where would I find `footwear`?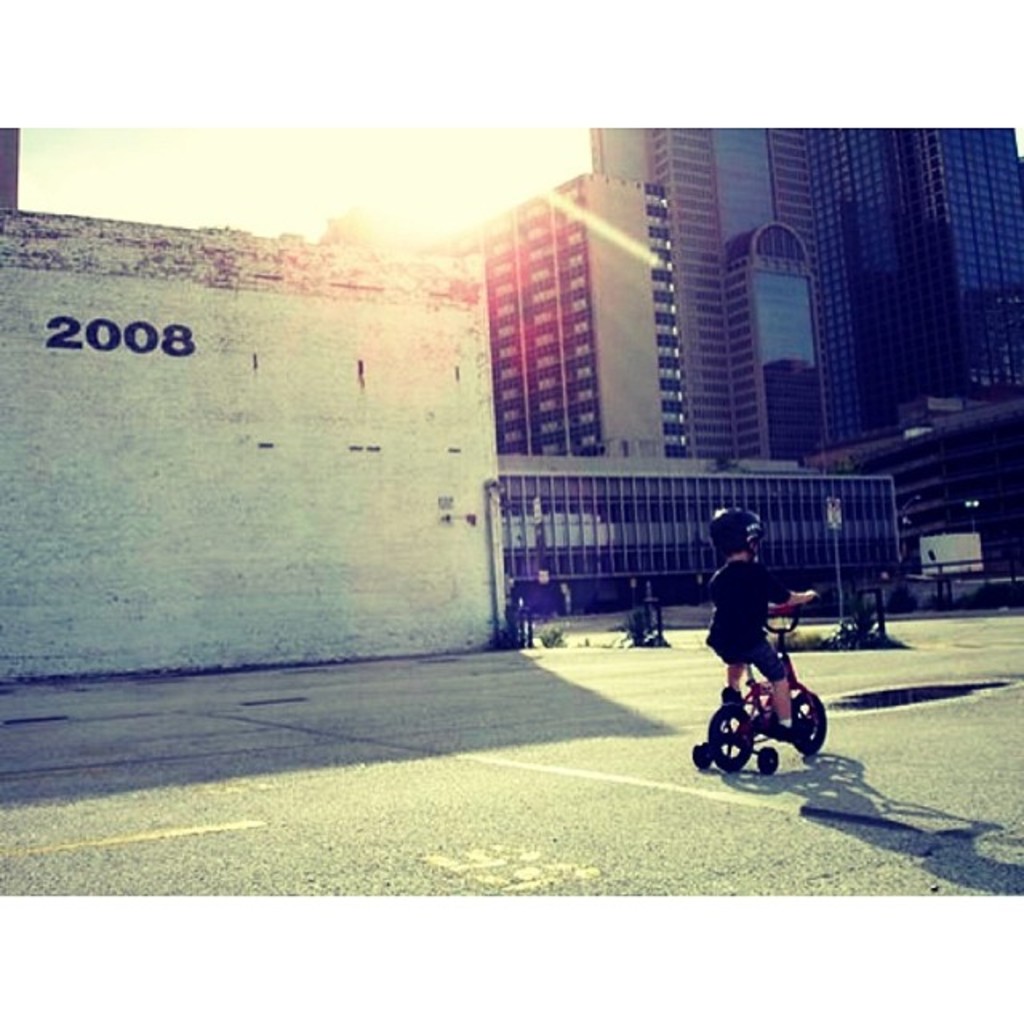
At crop(712, 686, 752, 712).
